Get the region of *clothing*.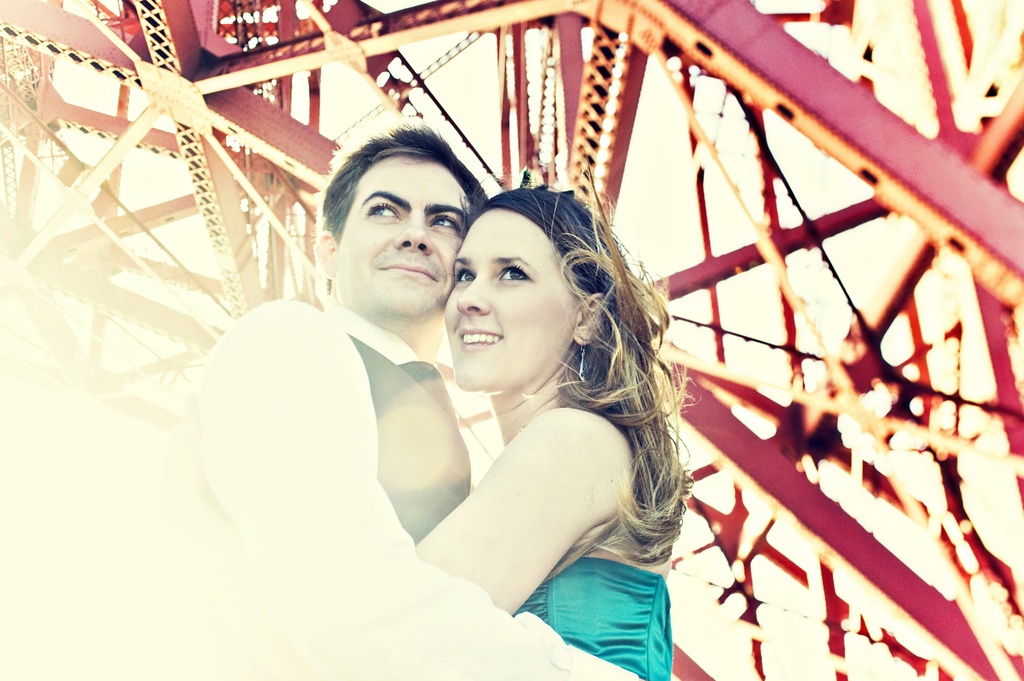
x1=513 y1=554 x2=673 y2=680.
